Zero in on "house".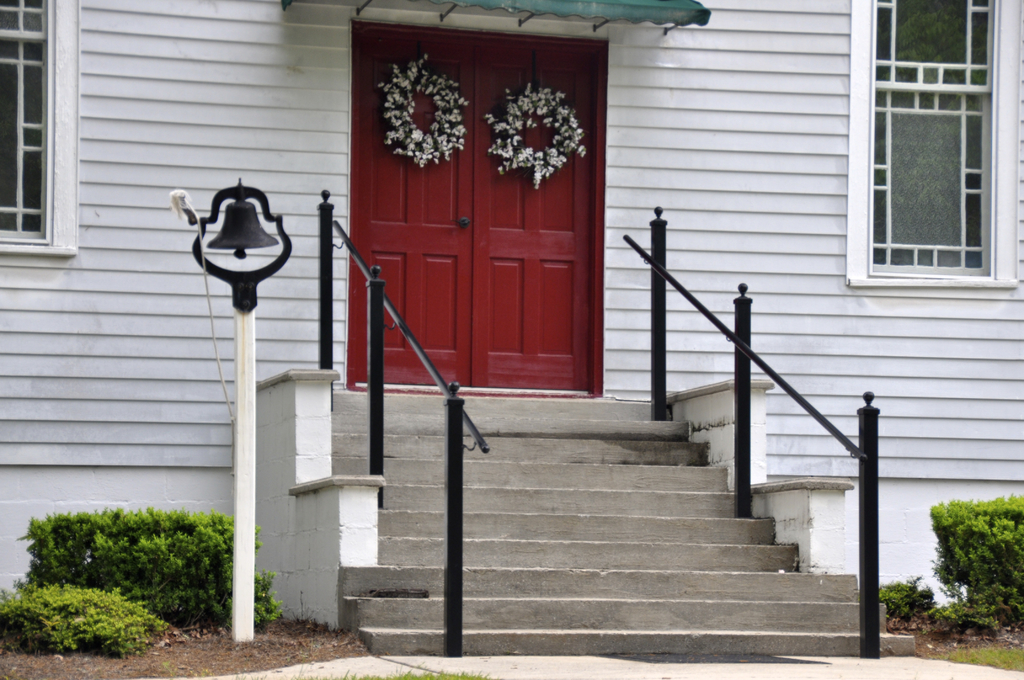
Zeroed in: 0:0:1023:656.
